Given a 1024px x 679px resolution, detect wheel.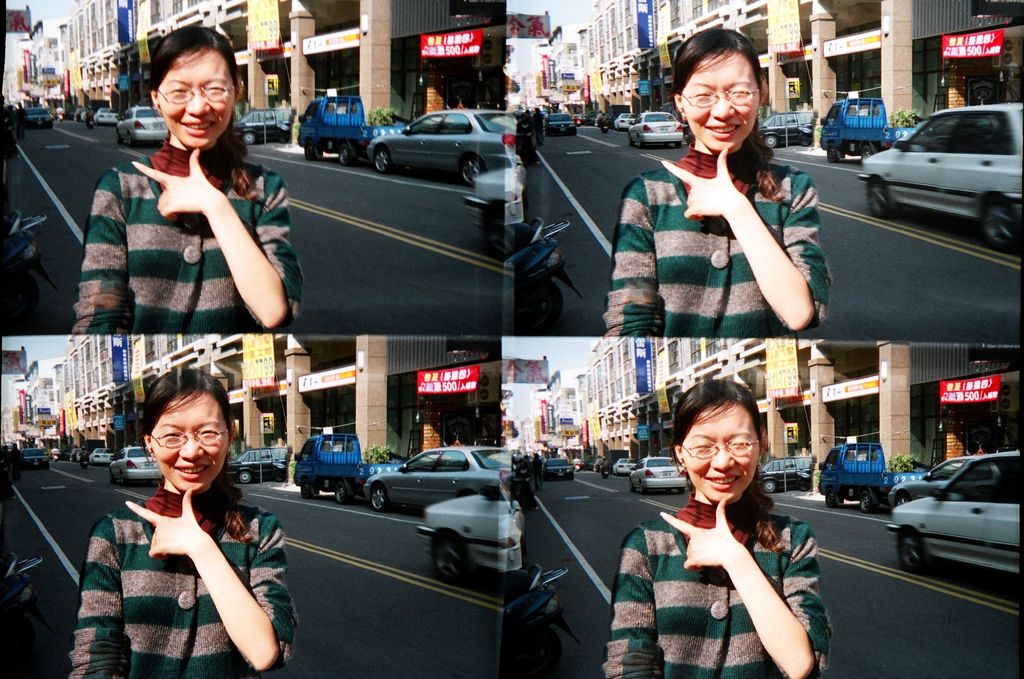
crop(458, 152, 484, 186).
